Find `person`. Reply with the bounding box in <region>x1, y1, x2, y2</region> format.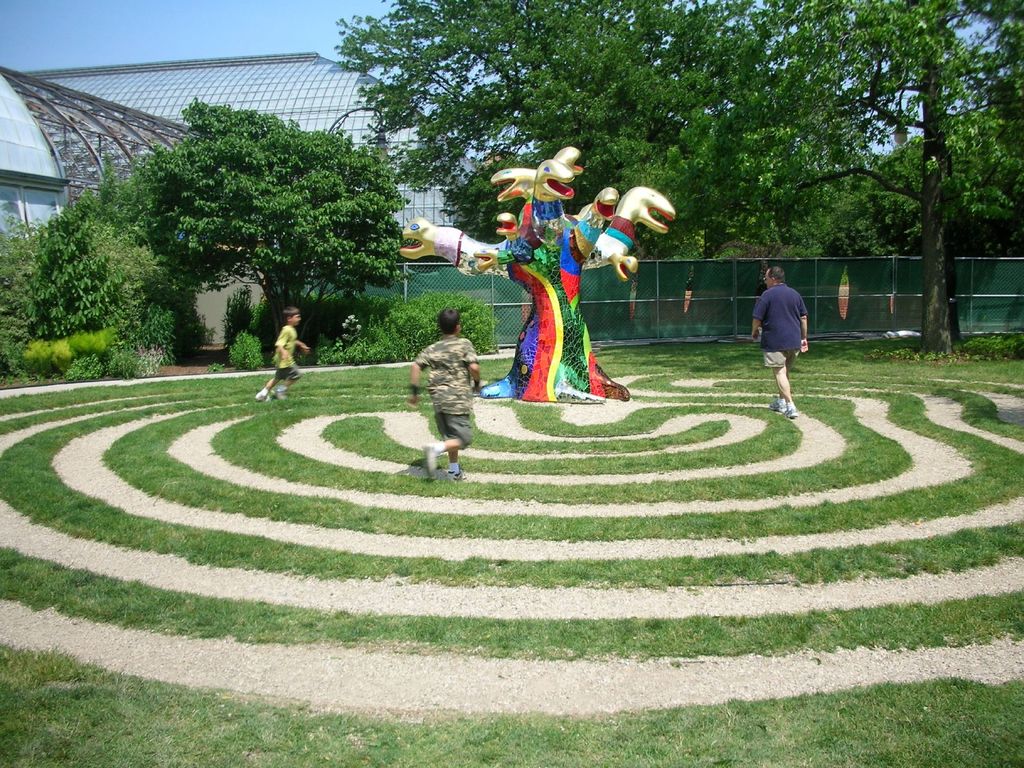
<region>253, 310, 317, 406</region>.
